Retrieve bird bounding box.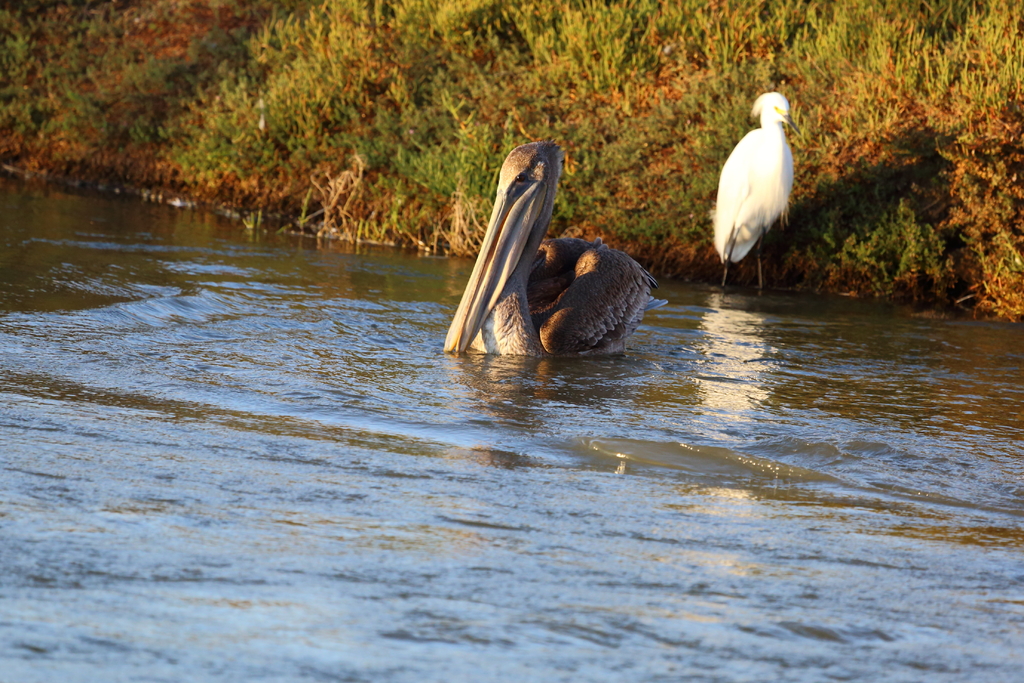
Bounding box: Rect(433, 135, 668, 363).
